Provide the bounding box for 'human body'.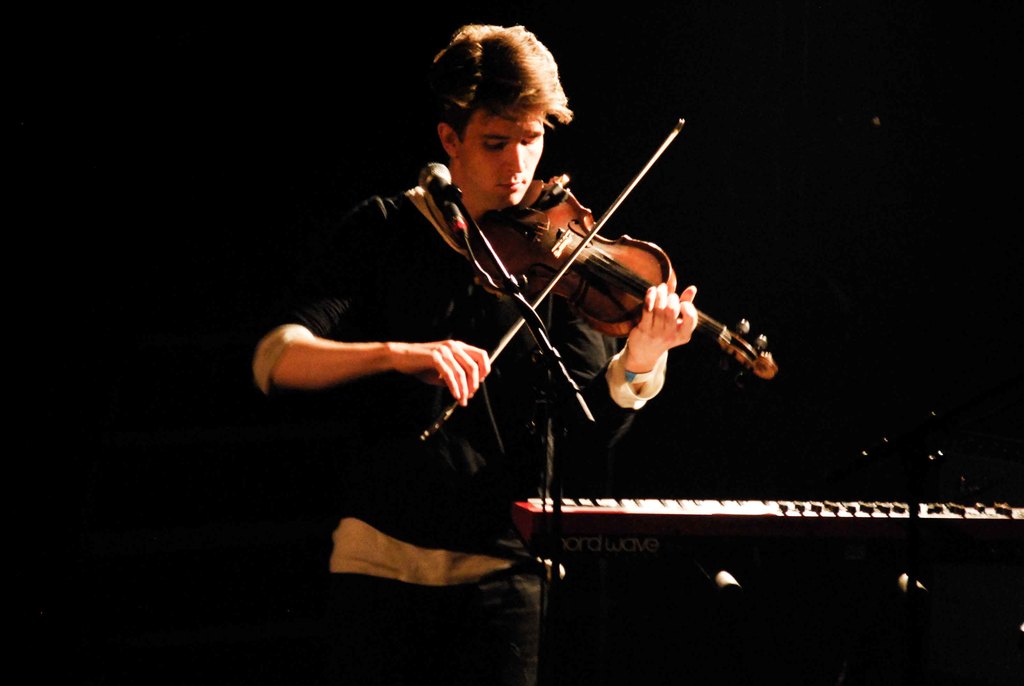
l=244, t=20, r=698, b=685.
